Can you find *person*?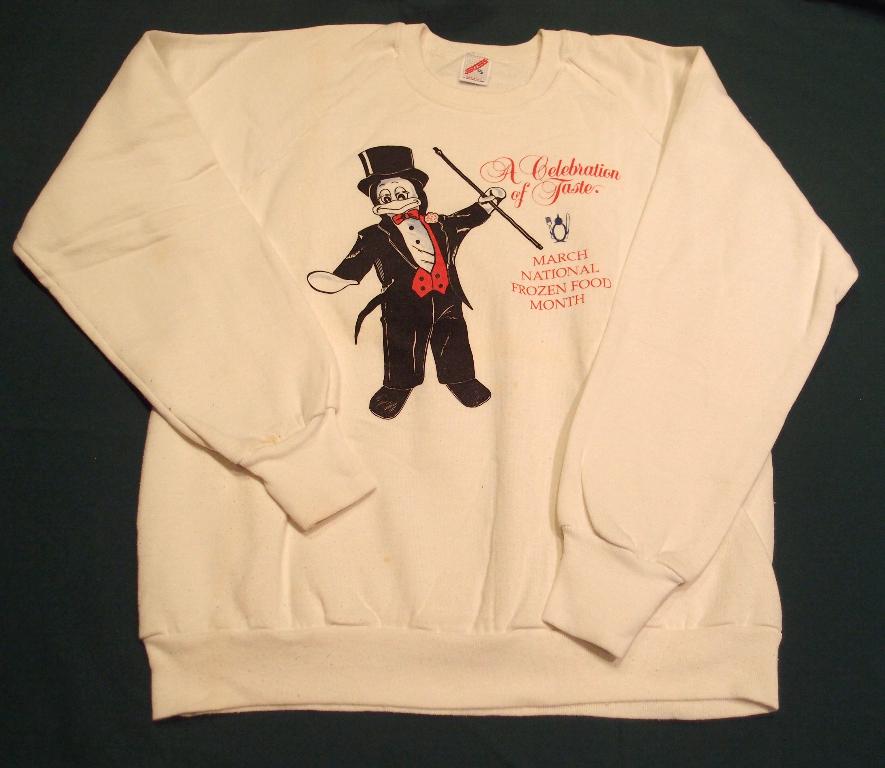
Yes, bounding box: (342,132,493,447).
